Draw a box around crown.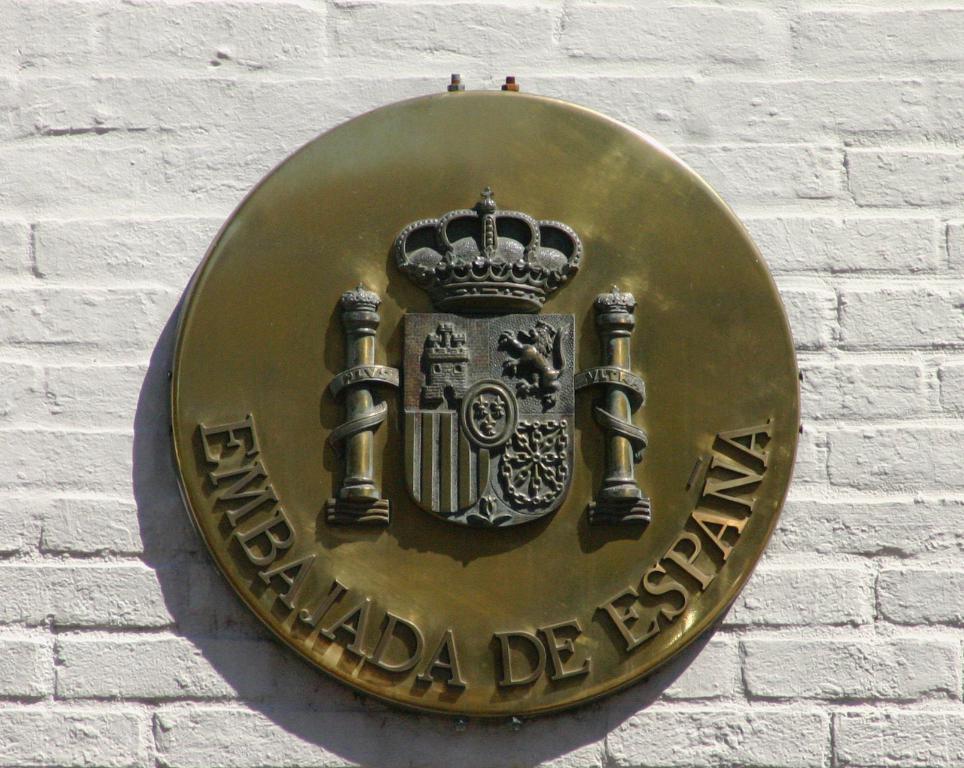
Rect(393, 187, 585, 311).
